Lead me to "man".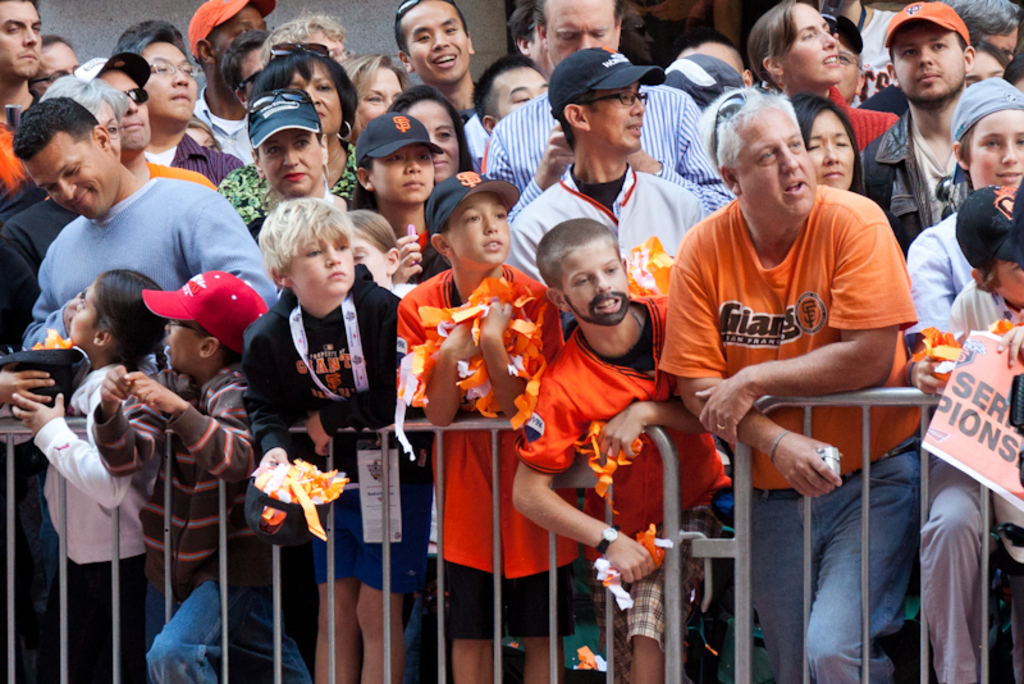
Lead to locate(826, 12, 864, 100).
